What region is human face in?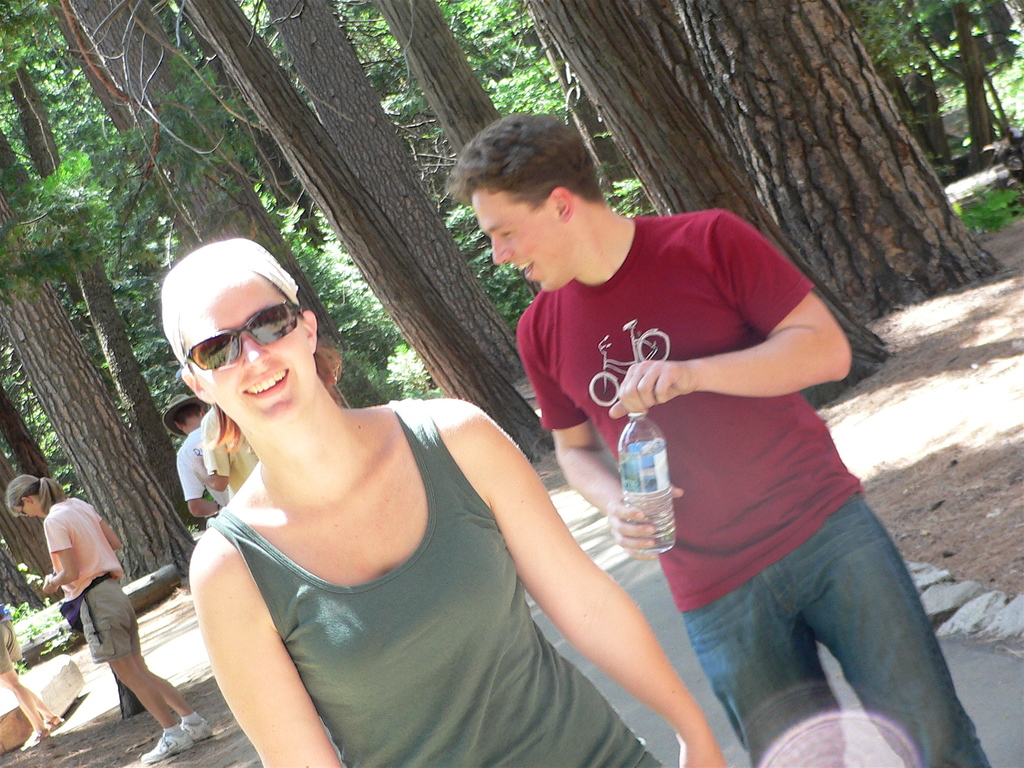
<region>191, 280, 310, 413</region>.
